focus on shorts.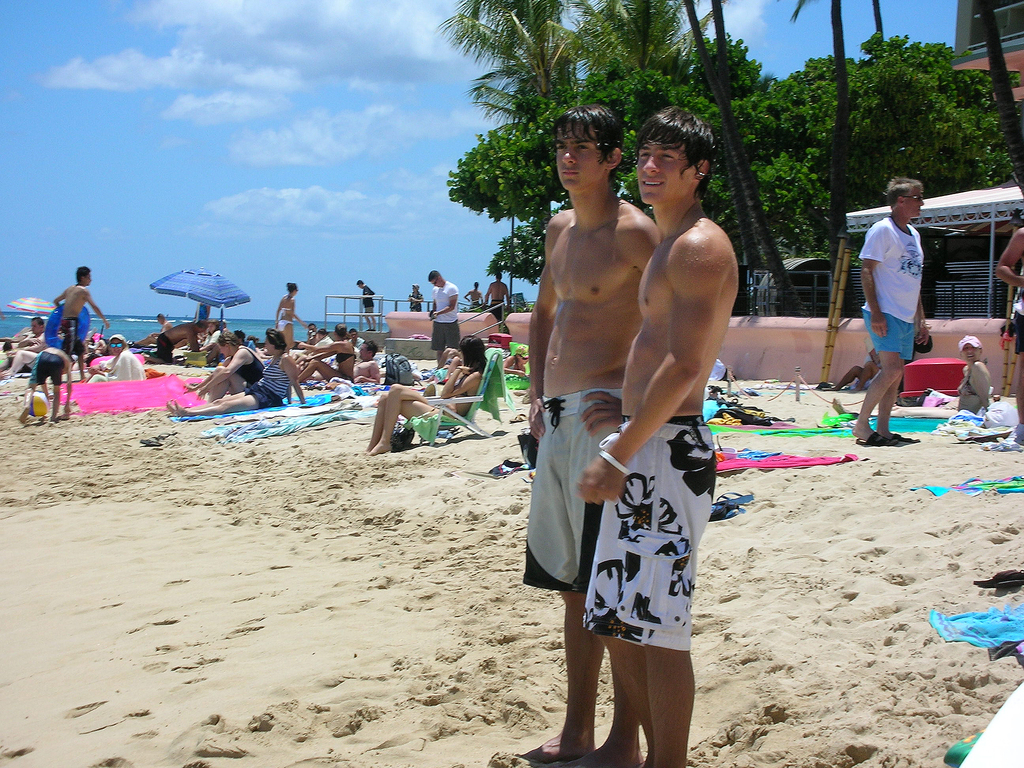
Focused at bbox(358, 304, 376, 314).
